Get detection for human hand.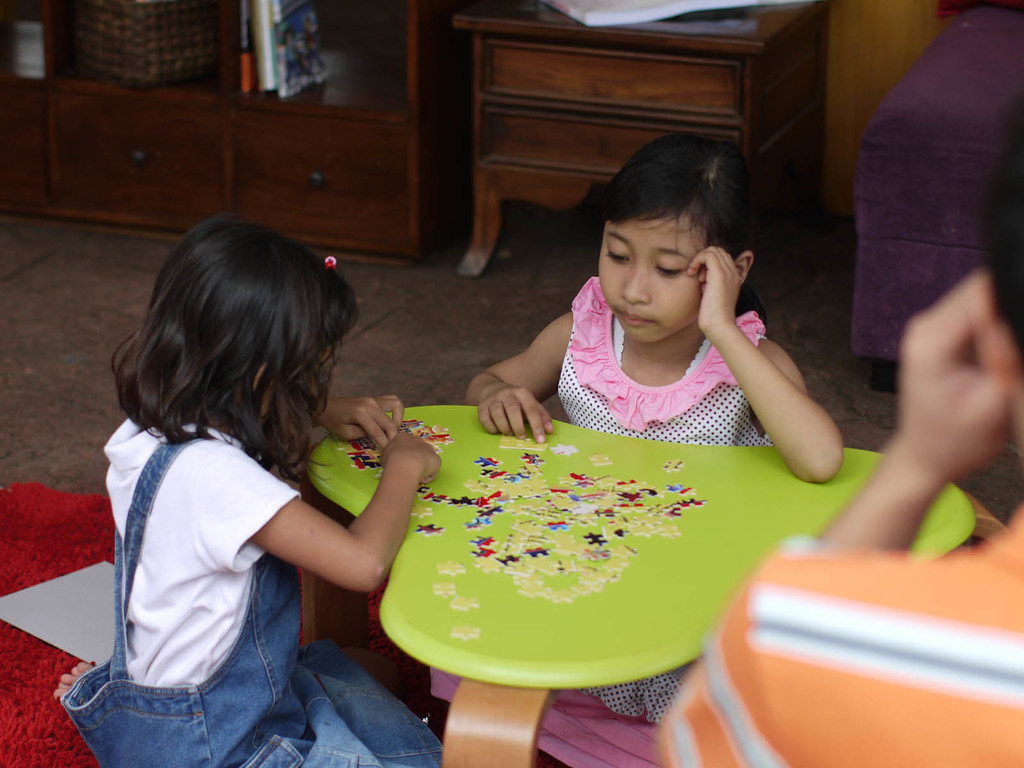
Detection: l=380, t=429, r=444, b=487.
